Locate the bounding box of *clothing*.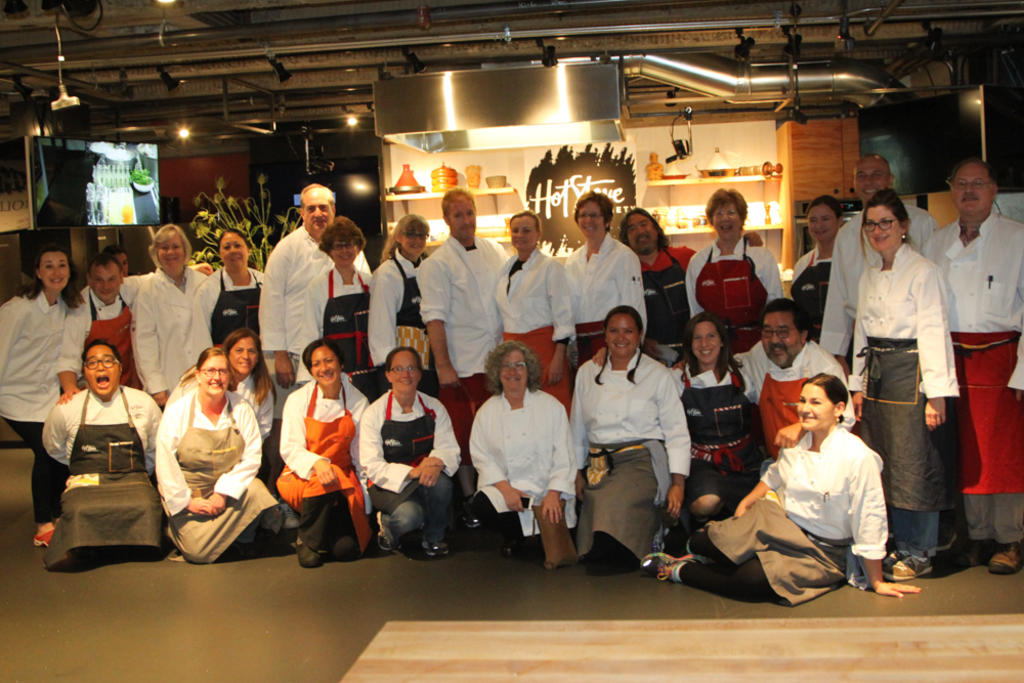
Bounding box: [x1=821, y1=202, x2=935, y2=366].
